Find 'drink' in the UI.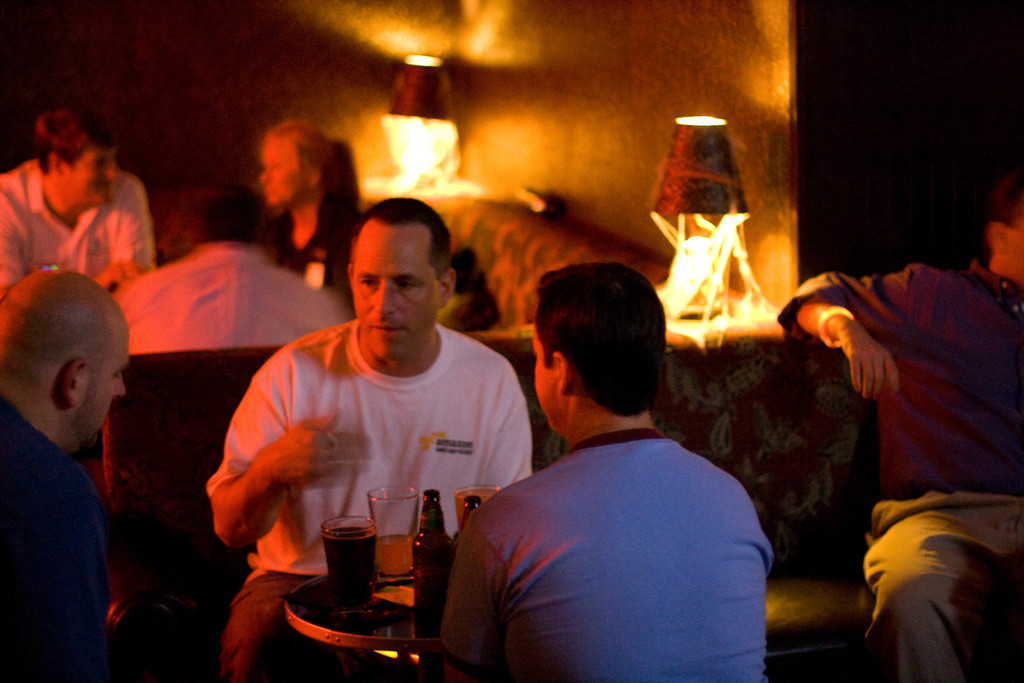
UI element at crop(369, 483, 420, 584).
